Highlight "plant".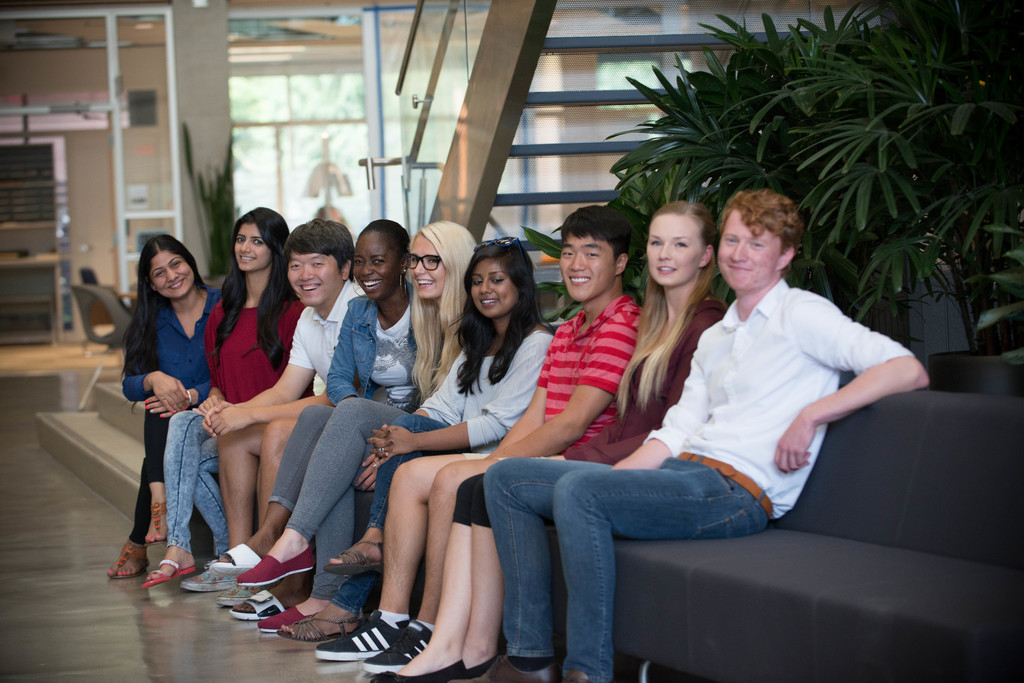
Highlighted region: l=185, t=113, r=239, b=298.
